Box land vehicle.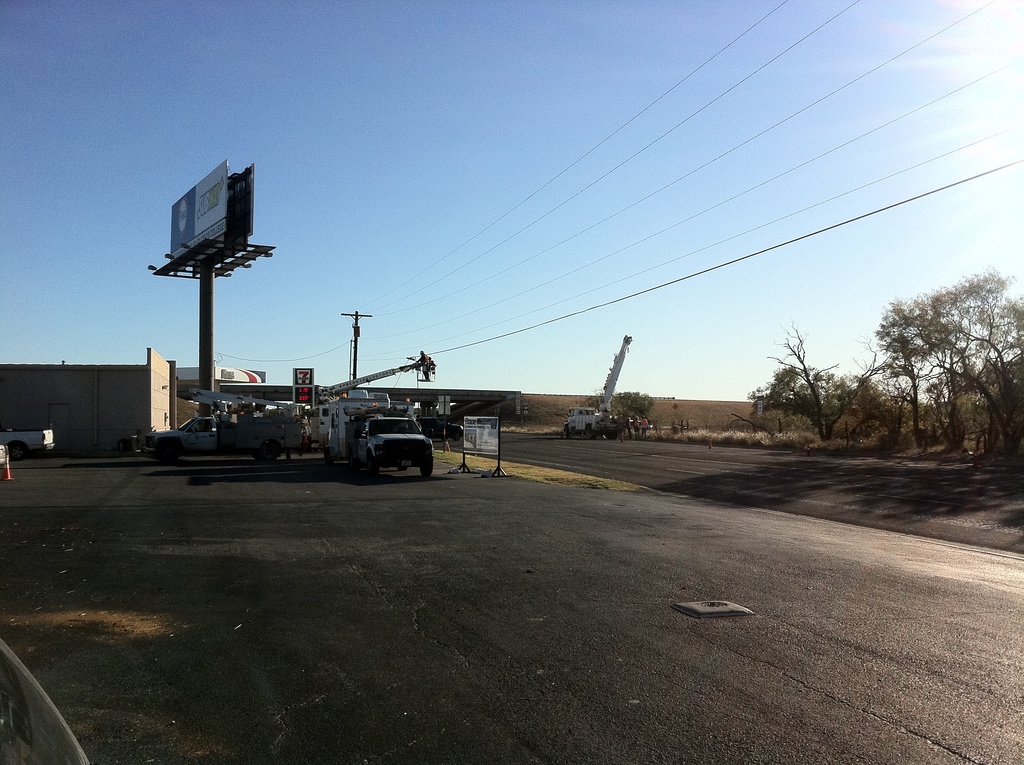
crop(560, 337, 634, 442).
